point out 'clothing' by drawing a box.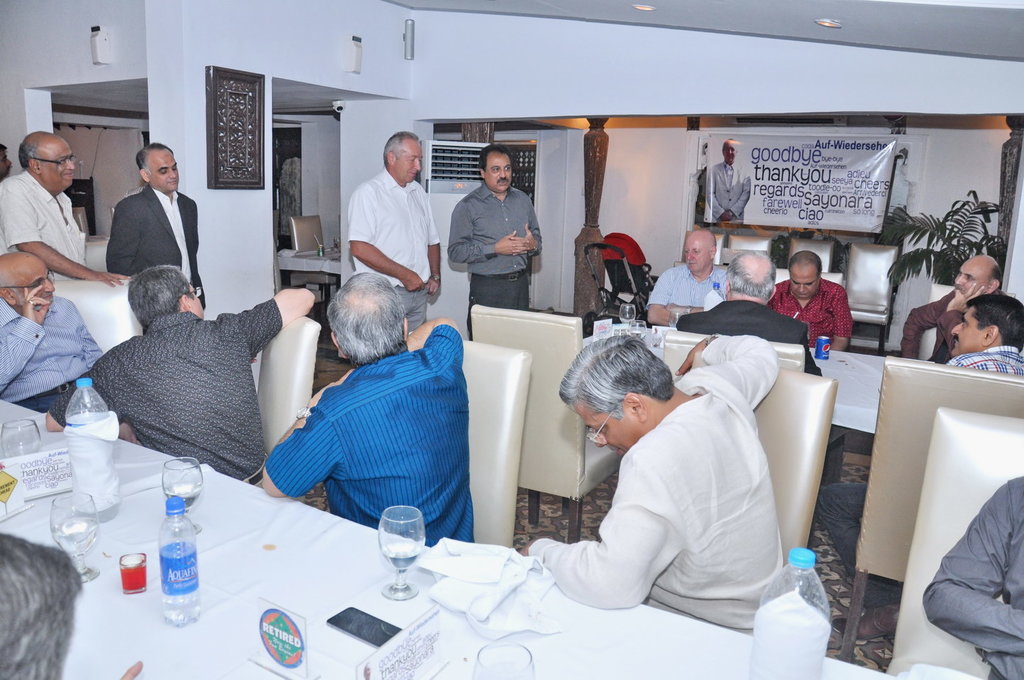
775,278,849,350.
